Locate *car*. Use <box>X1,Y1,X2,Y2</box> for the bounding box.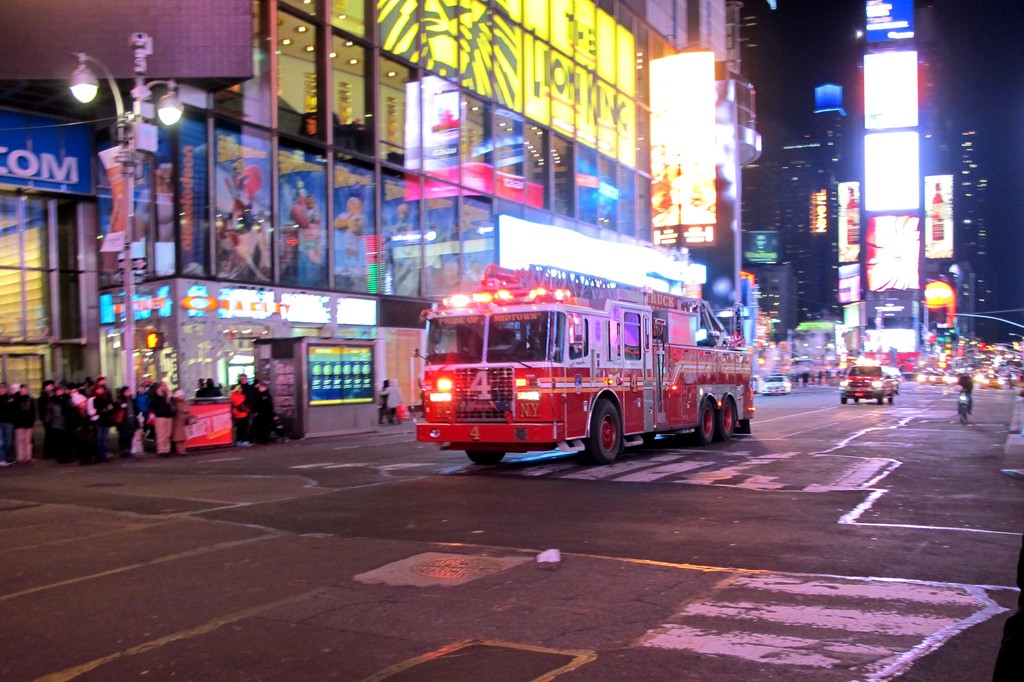
<box>838,361,902,411</box>.
